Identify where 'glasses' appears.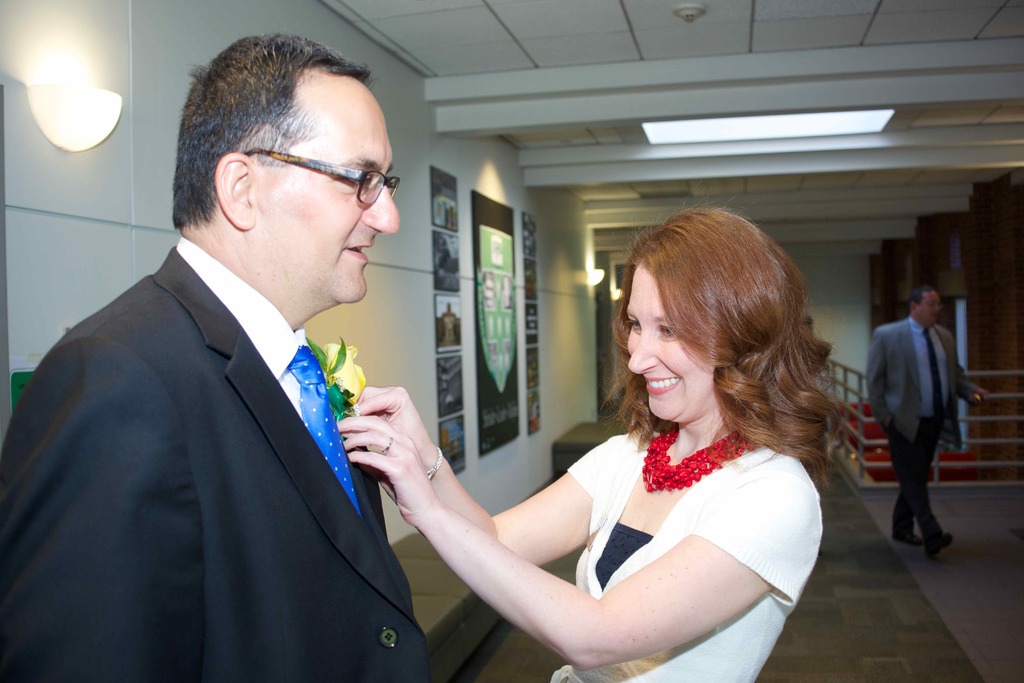
Appears at crop(244, 142, 396, 199).
